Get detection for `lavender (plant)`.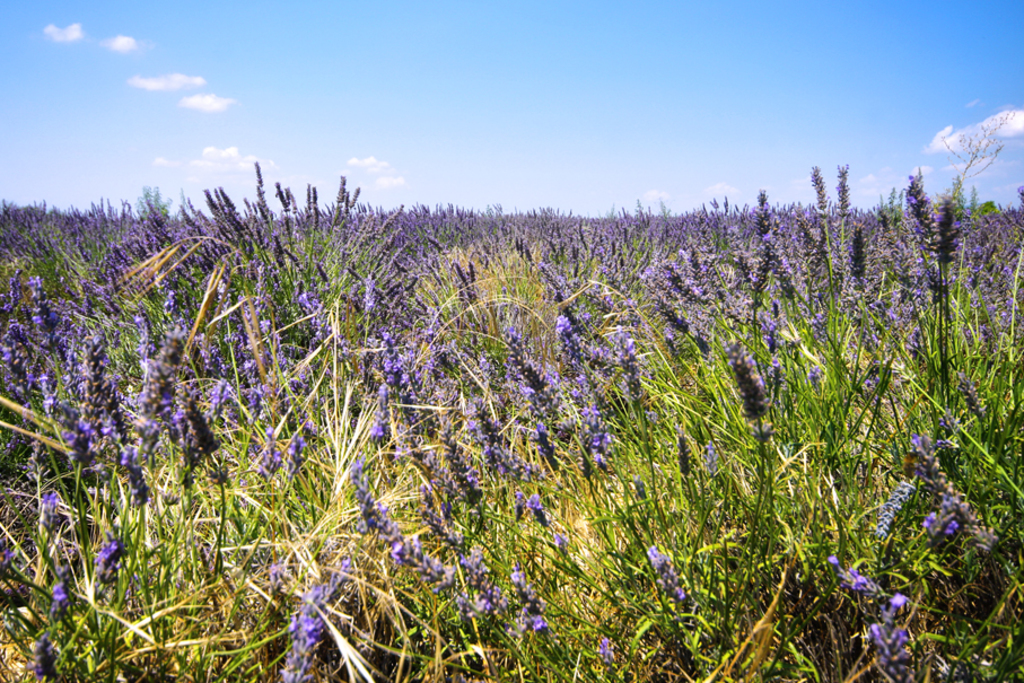
Detection: {"left": 753, "top": 230, "right": 791, "bottom": 292}.
